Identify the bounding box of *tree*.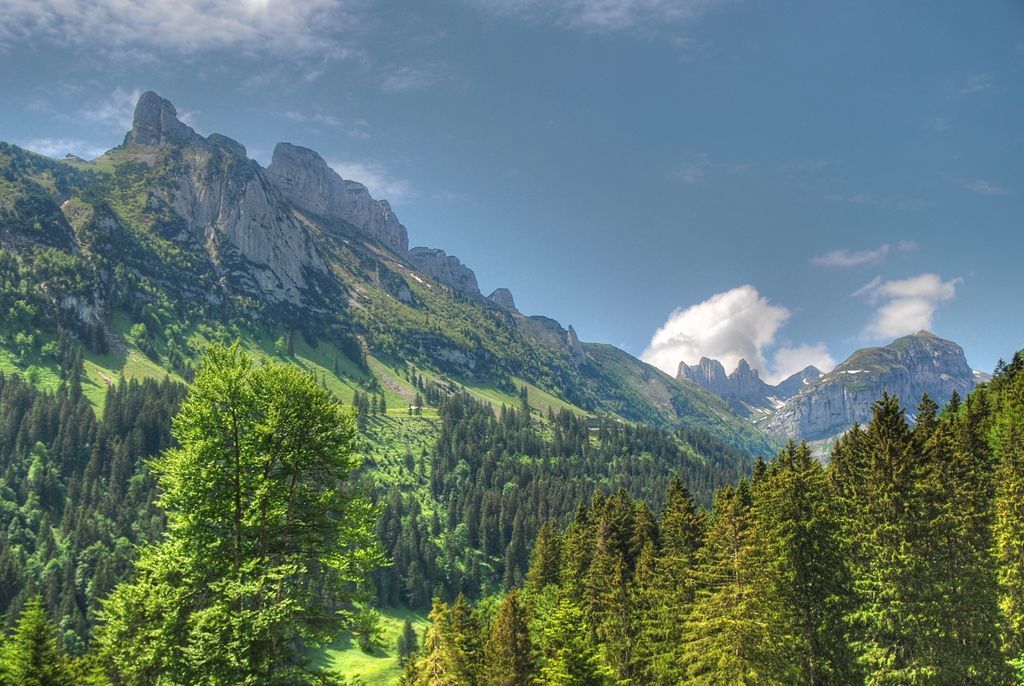
box(163, 557, 315, 685).
